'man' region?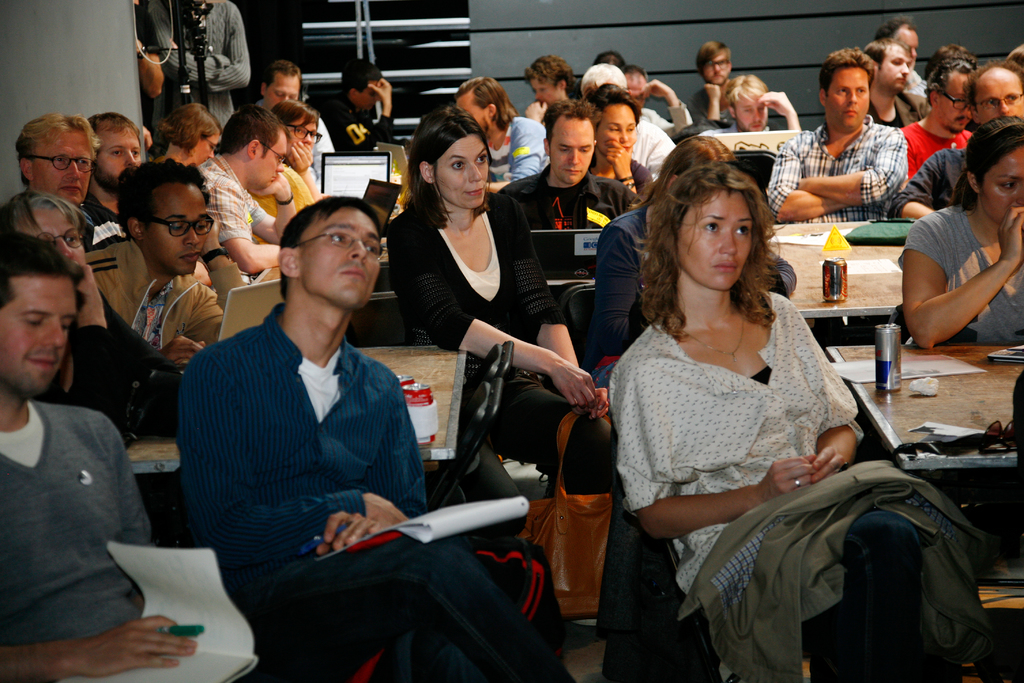
[left=2, top=243, right=160, bottom=666]
